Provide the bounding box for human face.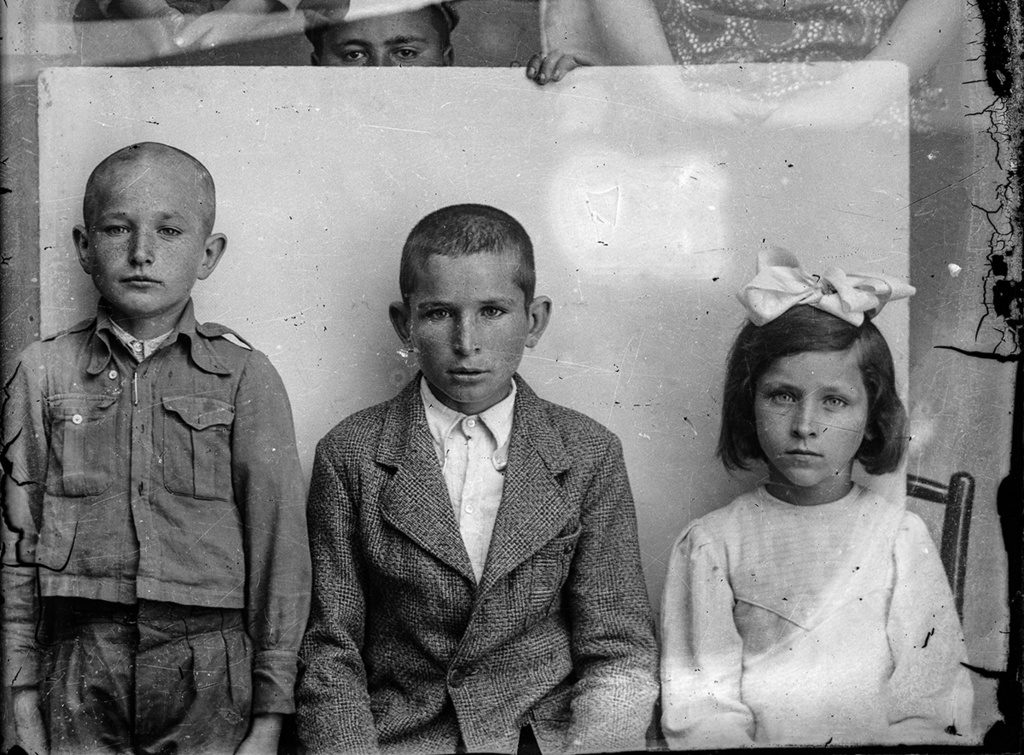
755:351:870:489.
